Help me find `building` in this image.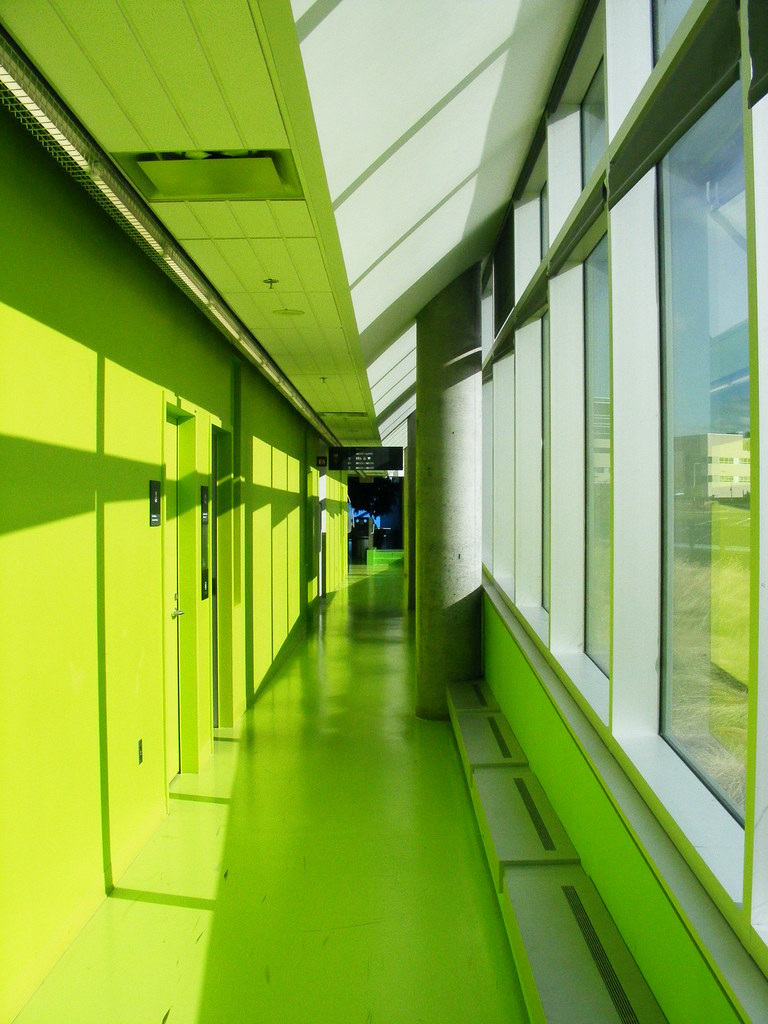
Found it: <box>0,0,767,1023</box>.
